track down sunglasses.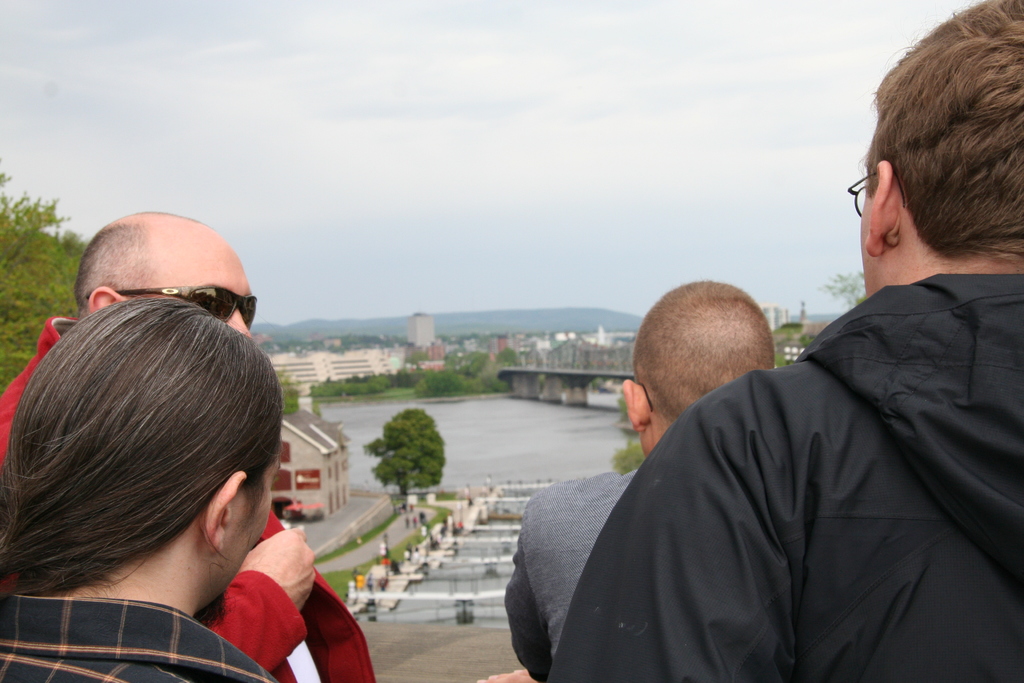
Tracked to x1=123 y1=277 x2=267 y2=328.
